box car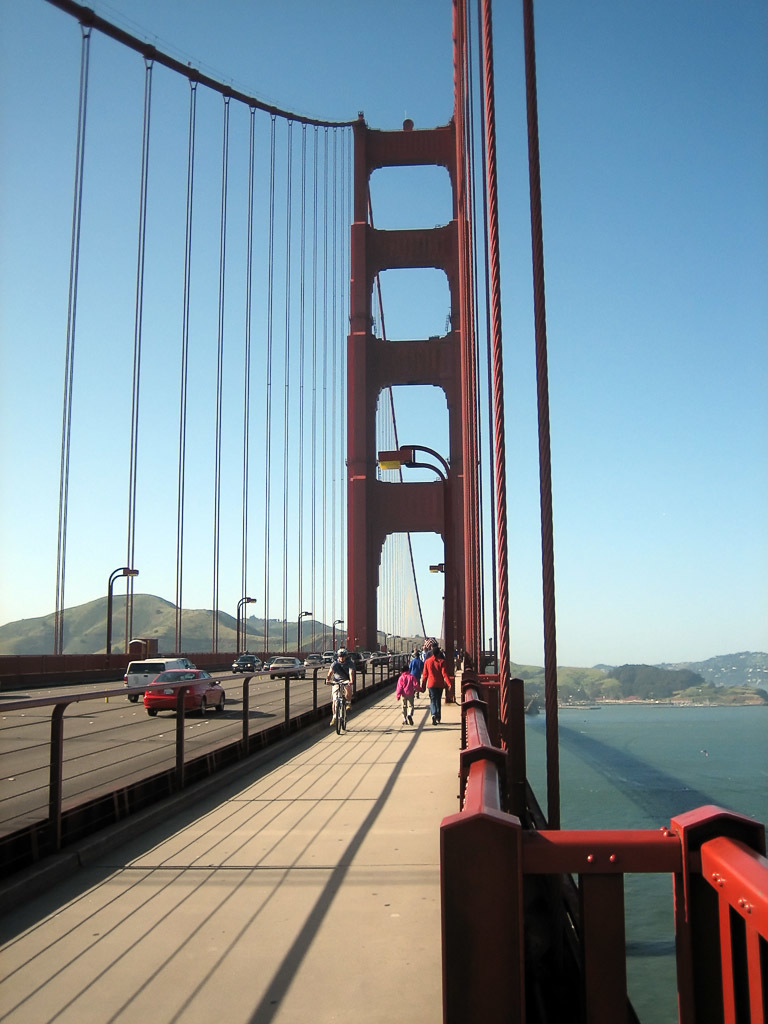
(x1=129, y1=657, x2=185, y2=704)
